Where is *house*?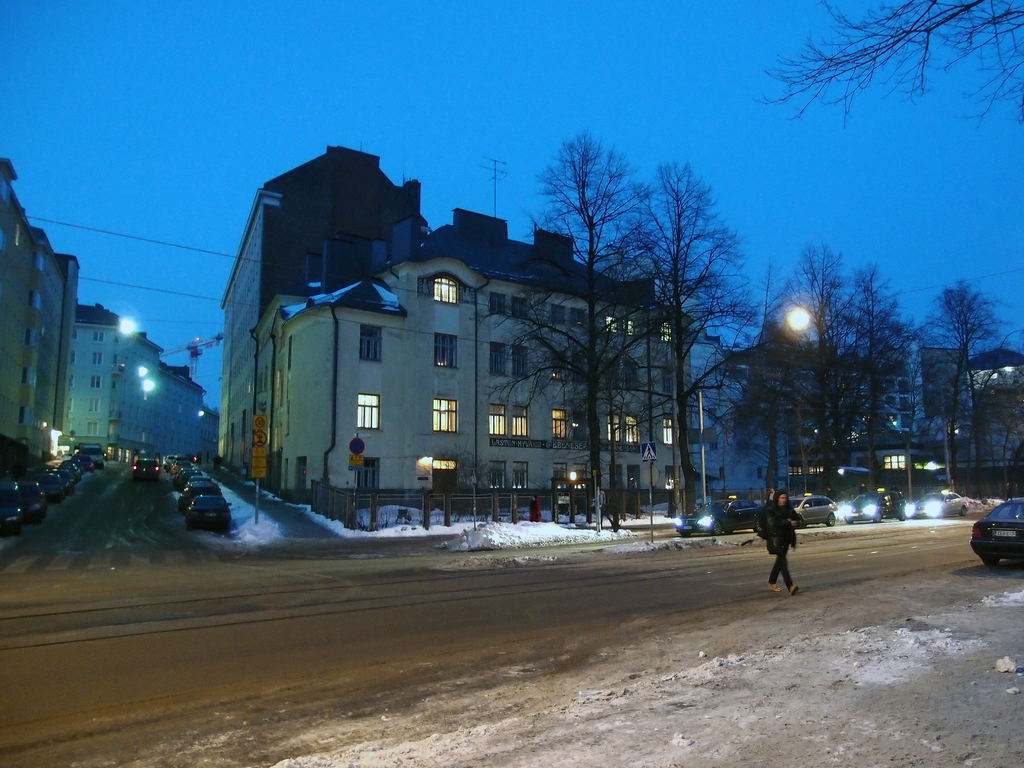
bbox(110, 331, 162, 462).
